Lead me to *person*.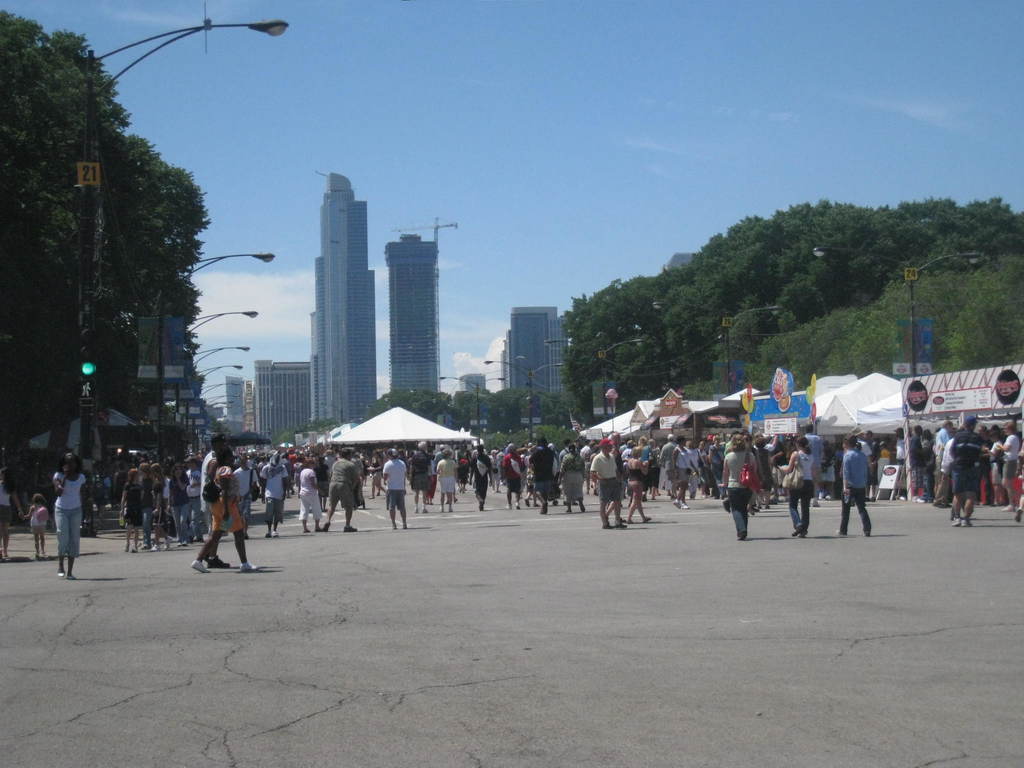
Lead to (263, 448, 289, 537).
